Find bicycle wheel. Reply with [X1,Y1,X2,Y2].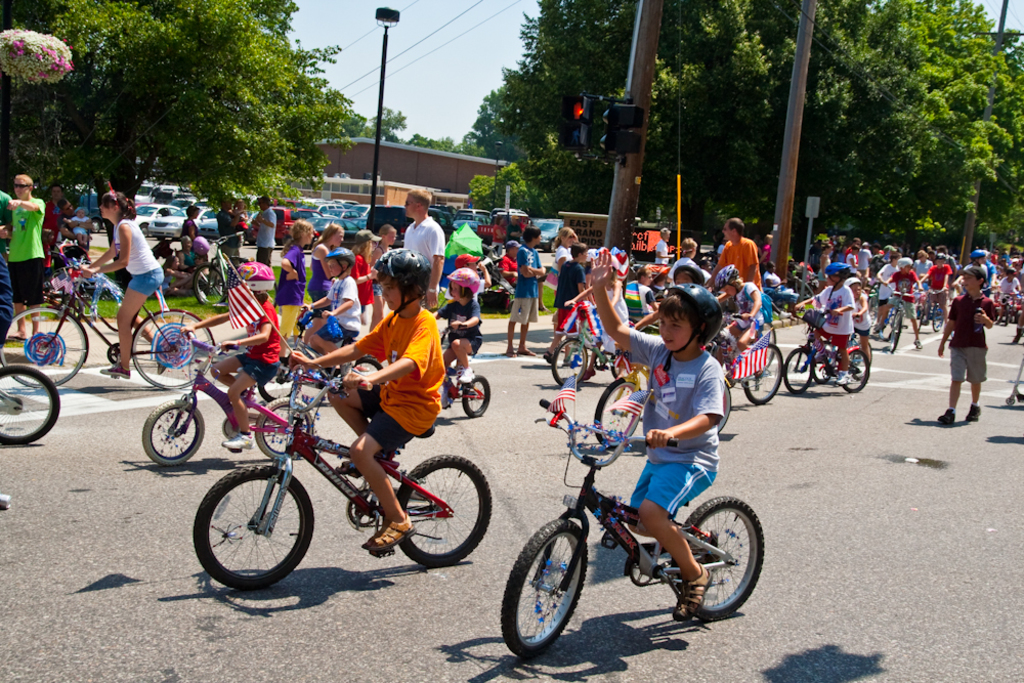
[396,454,492,571].
